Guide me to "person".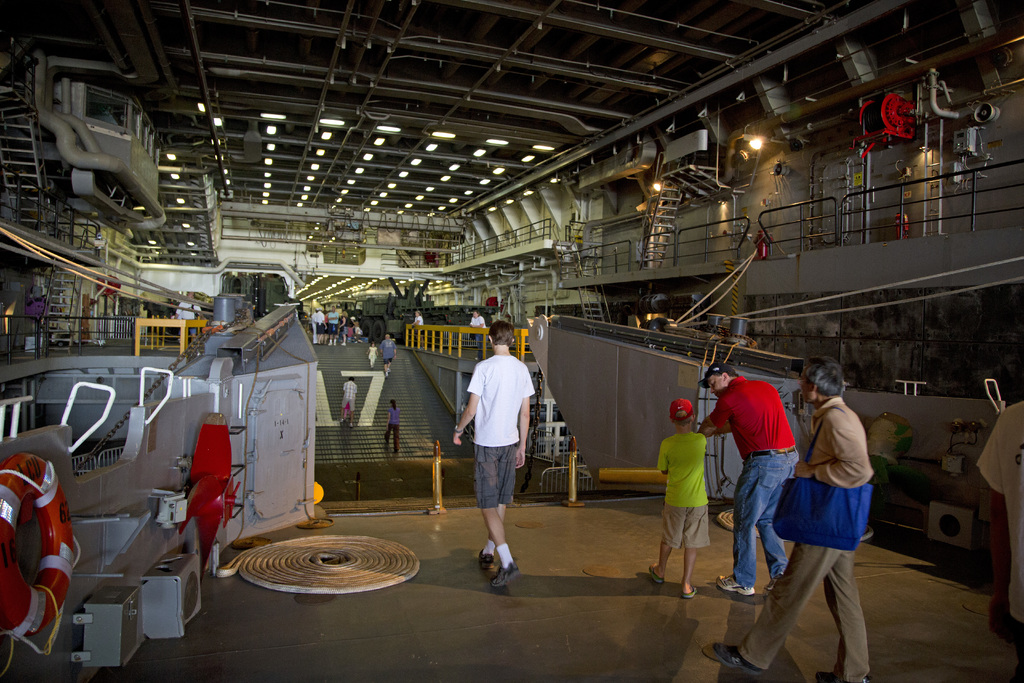
Guidance: [368, 343, 378, 369].
